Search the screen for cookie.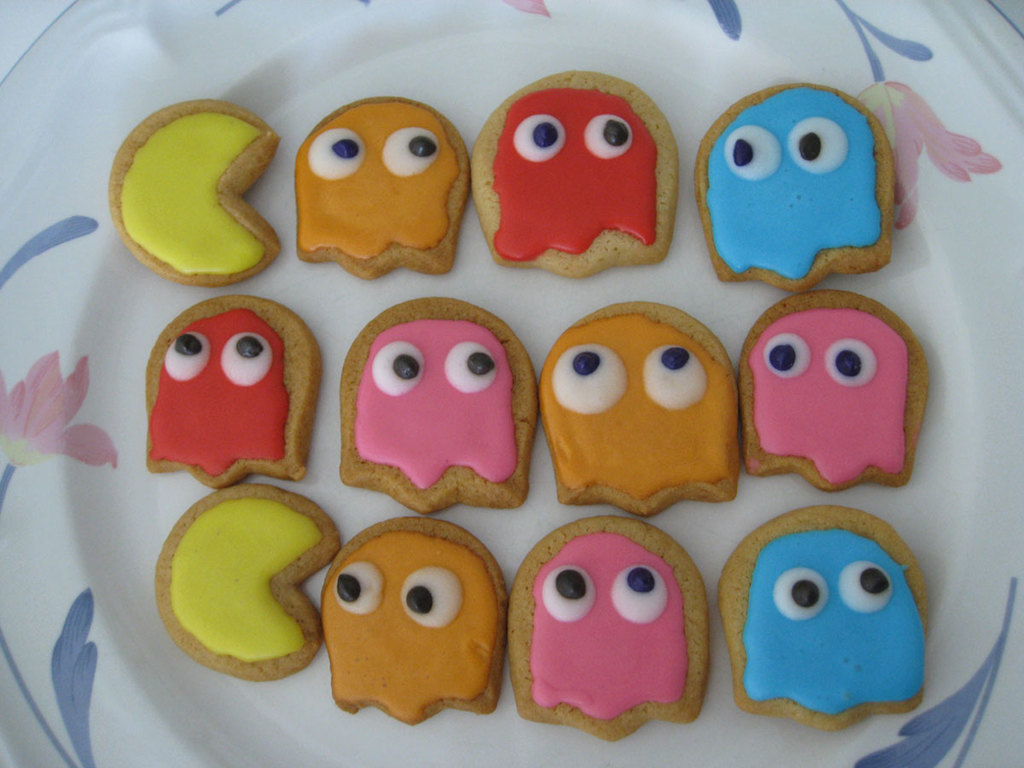
Found at box=[692, 74, 898, 291].
